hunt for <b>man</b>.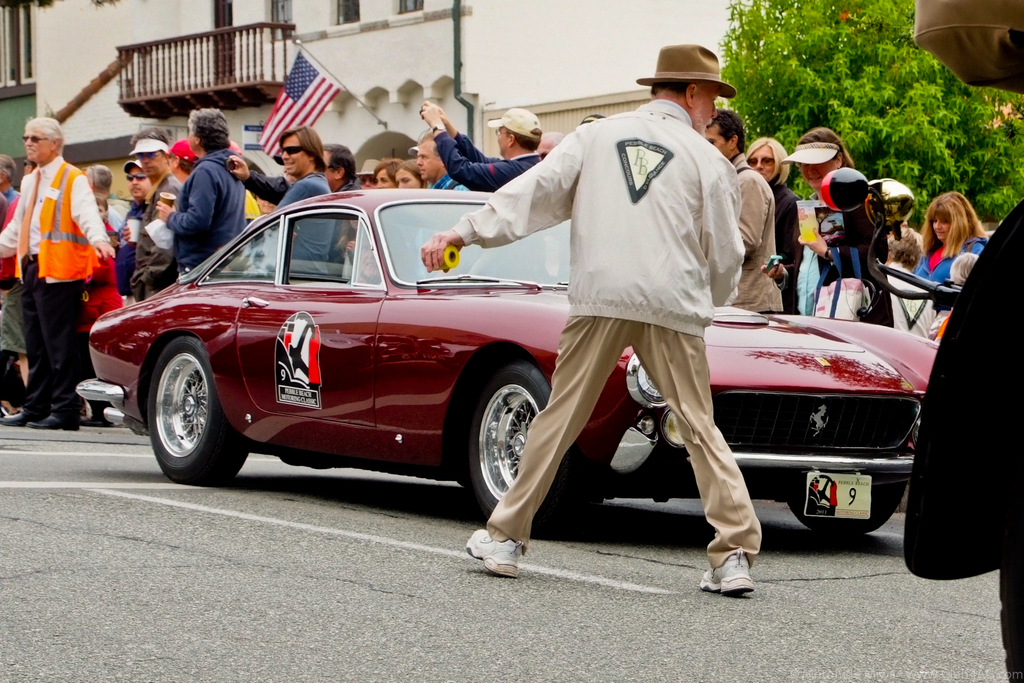
Hunted down at (702,102,781,329).
